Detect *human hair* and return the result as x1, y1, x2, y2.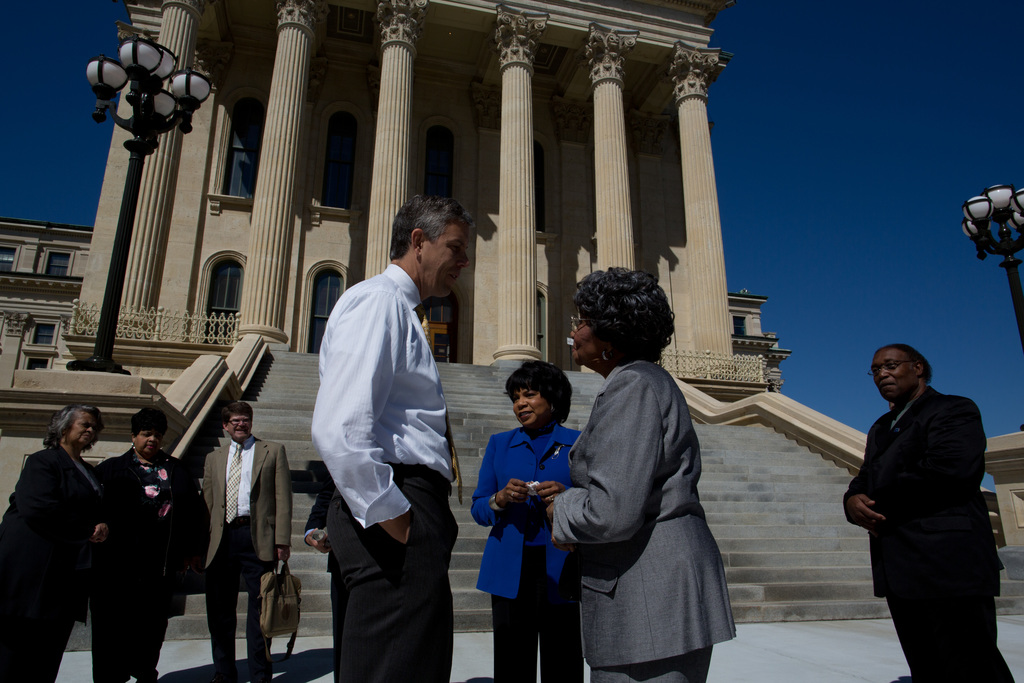
129, 405, 169, 436.
